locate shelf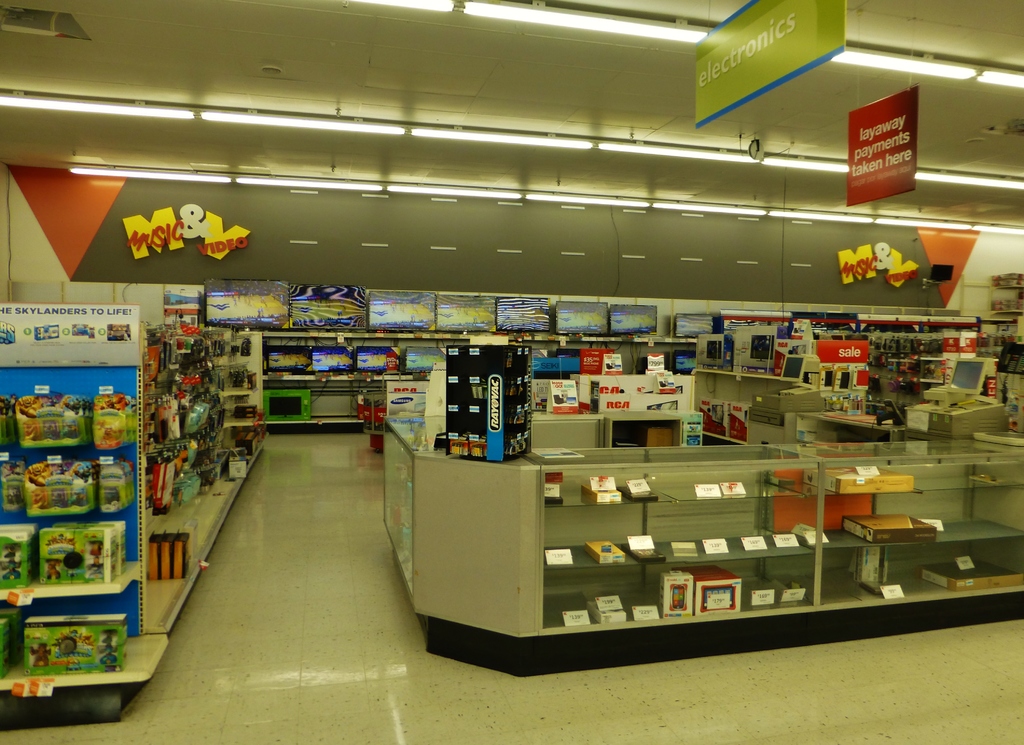
region(819, 571, 1023, 613)
